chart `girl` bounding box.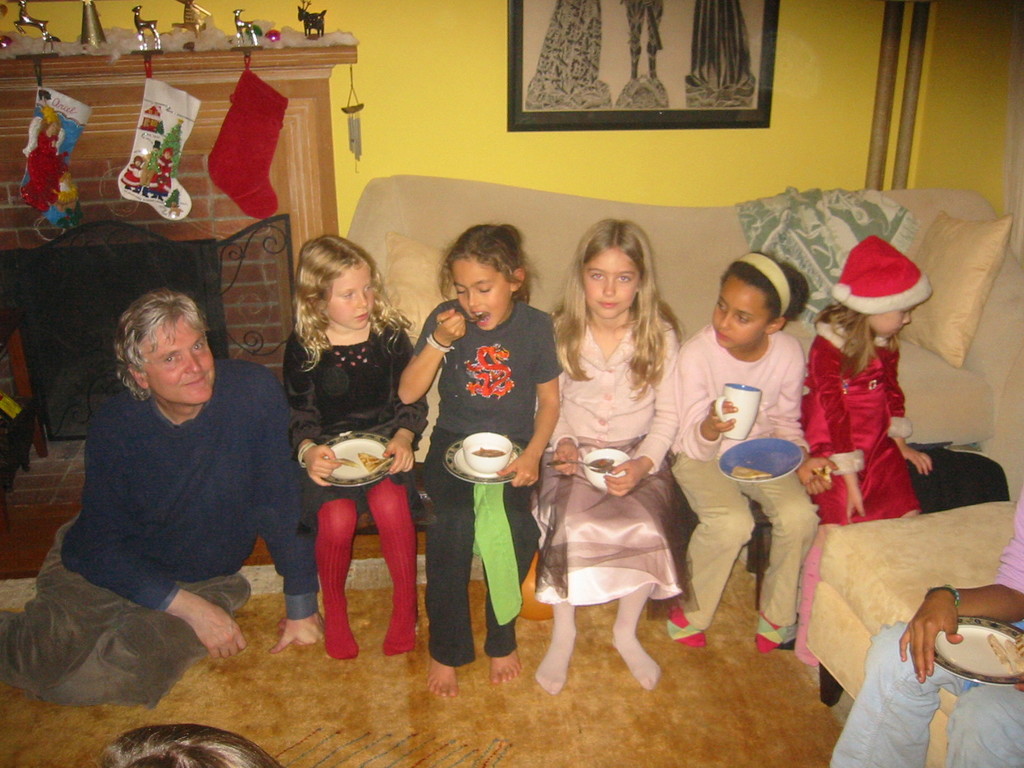
Charted: crop(395, 227, 560, 682).
